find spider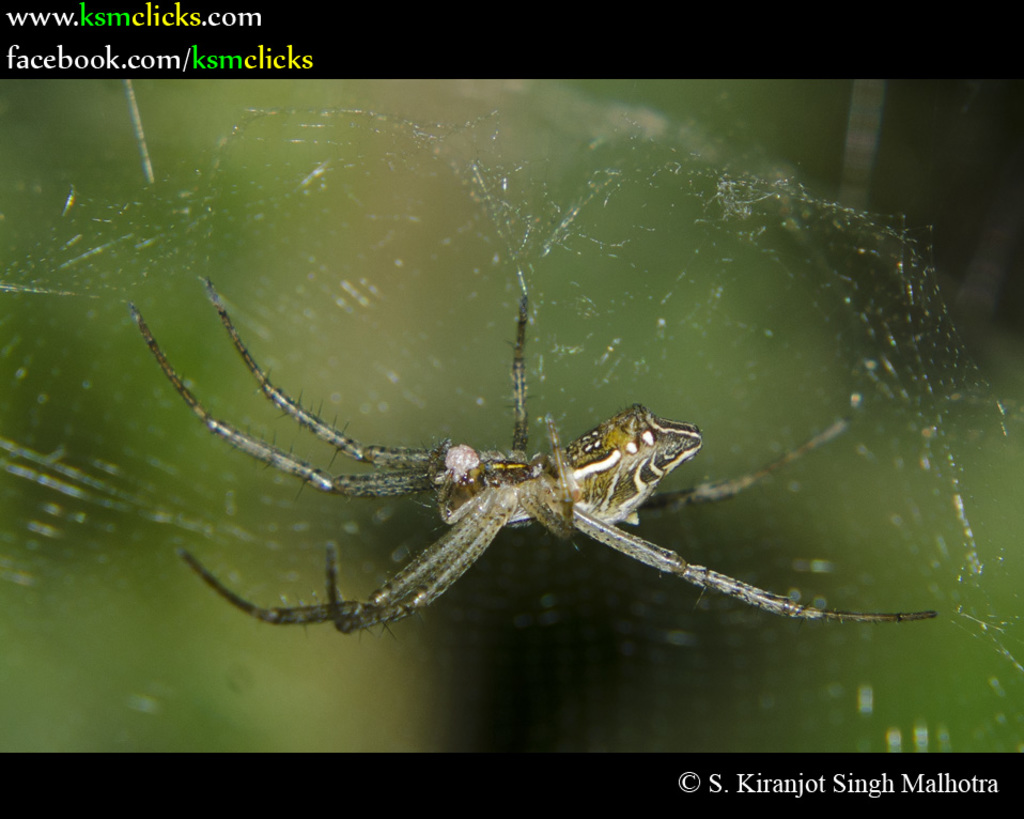
l=138, t=280, r=943, b=634
